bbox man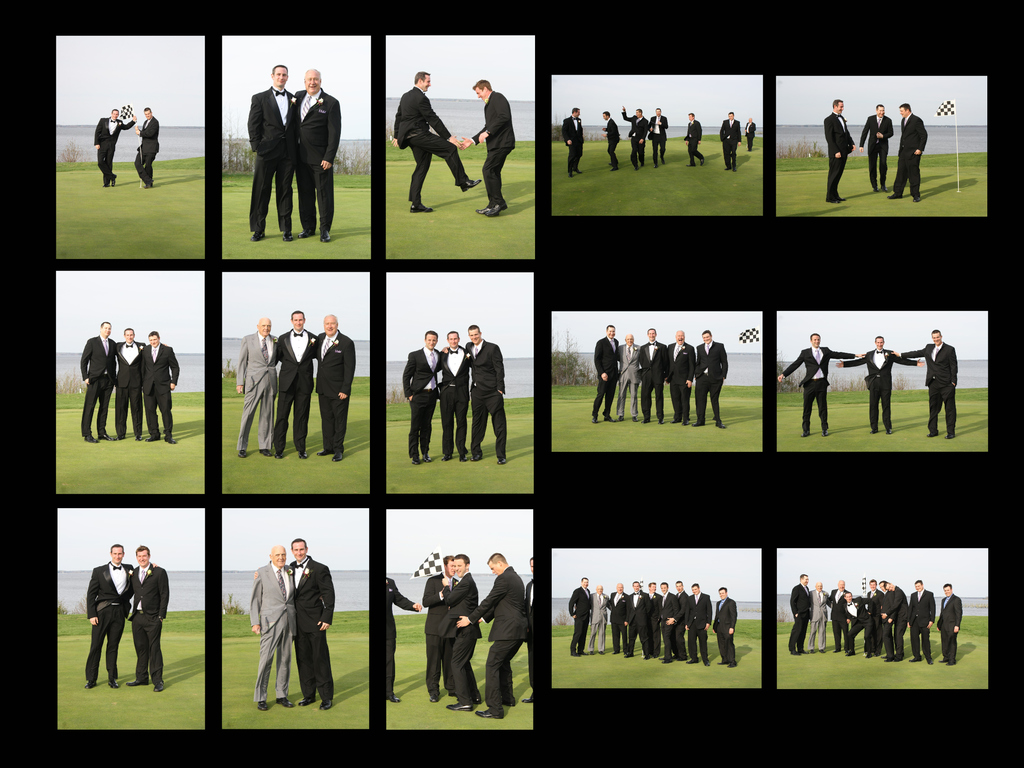
box=[680, 108, 705, 172]
